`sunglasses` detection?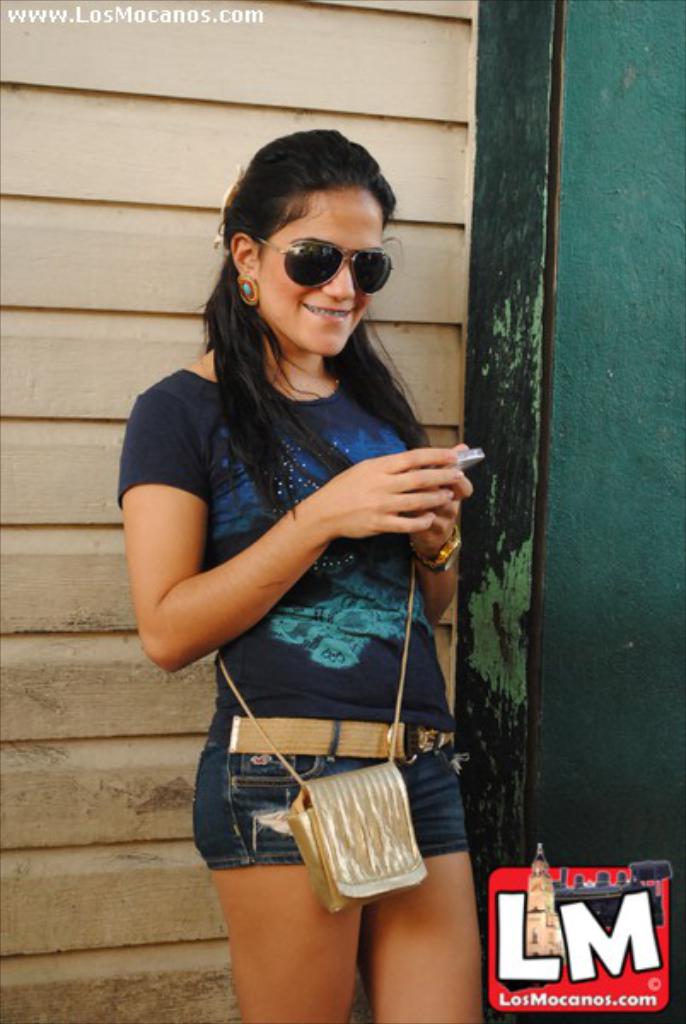
<region>247, 241, 399, 300</region>
